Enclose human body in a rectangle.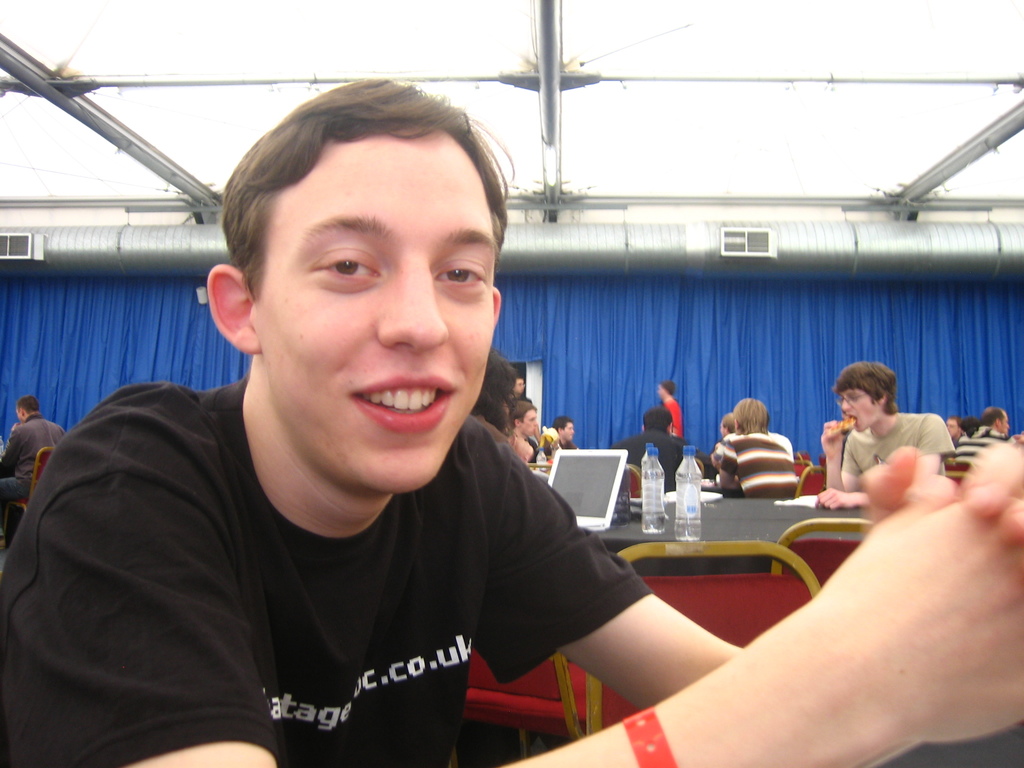
l=718, t=405, r=742, b=444.
